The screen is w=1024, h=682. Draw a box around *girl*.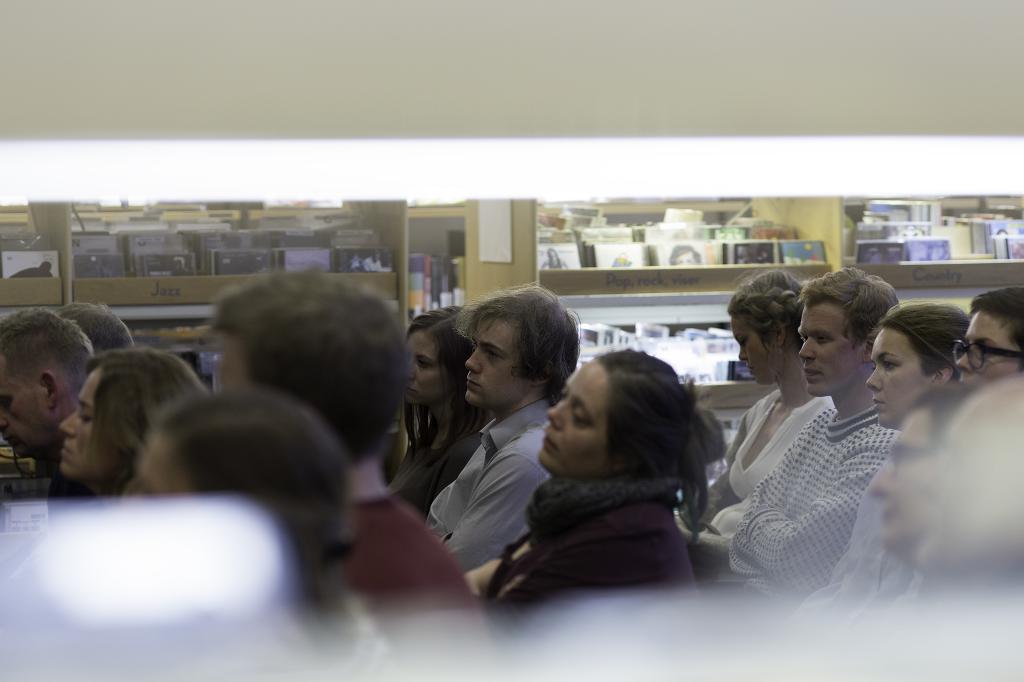
detection(464, 347, 684, 666).
